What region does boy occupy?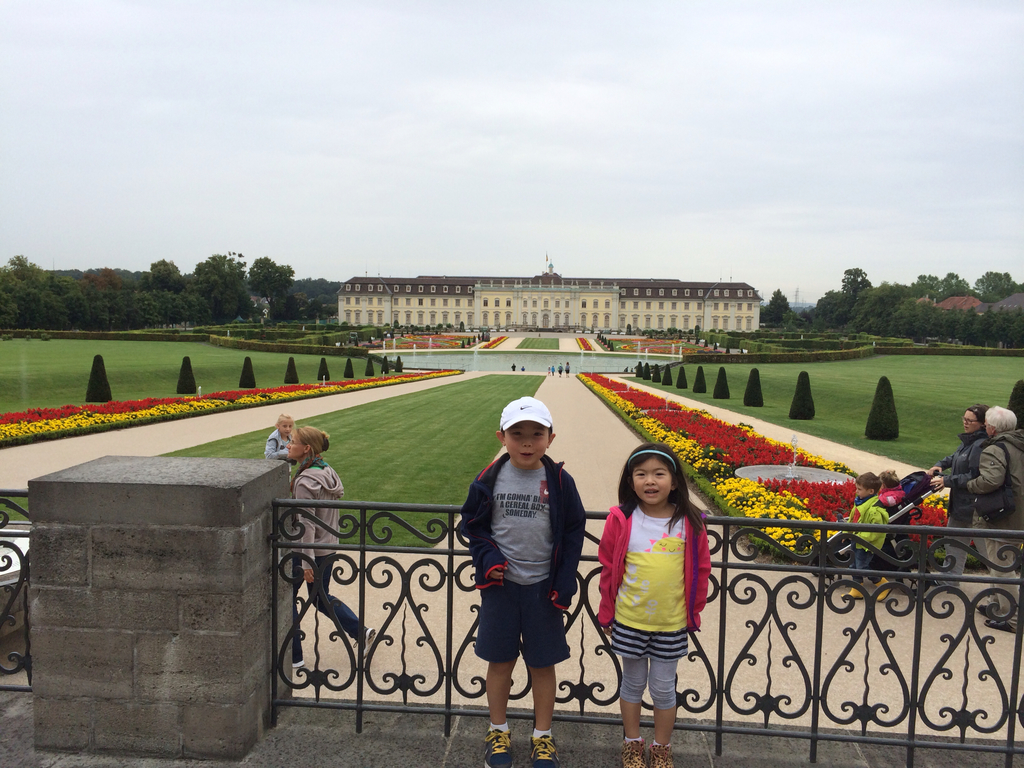
[458, 419, 593, 767].
